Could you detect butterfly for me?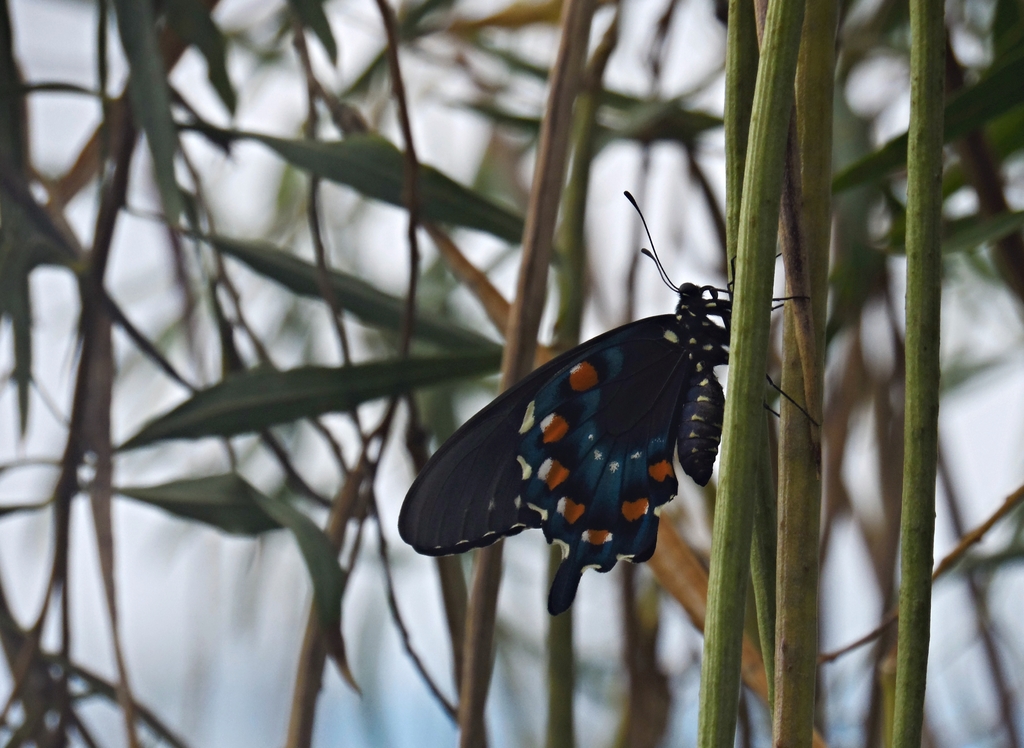
Detection result: 405, 179, 824, 601.
